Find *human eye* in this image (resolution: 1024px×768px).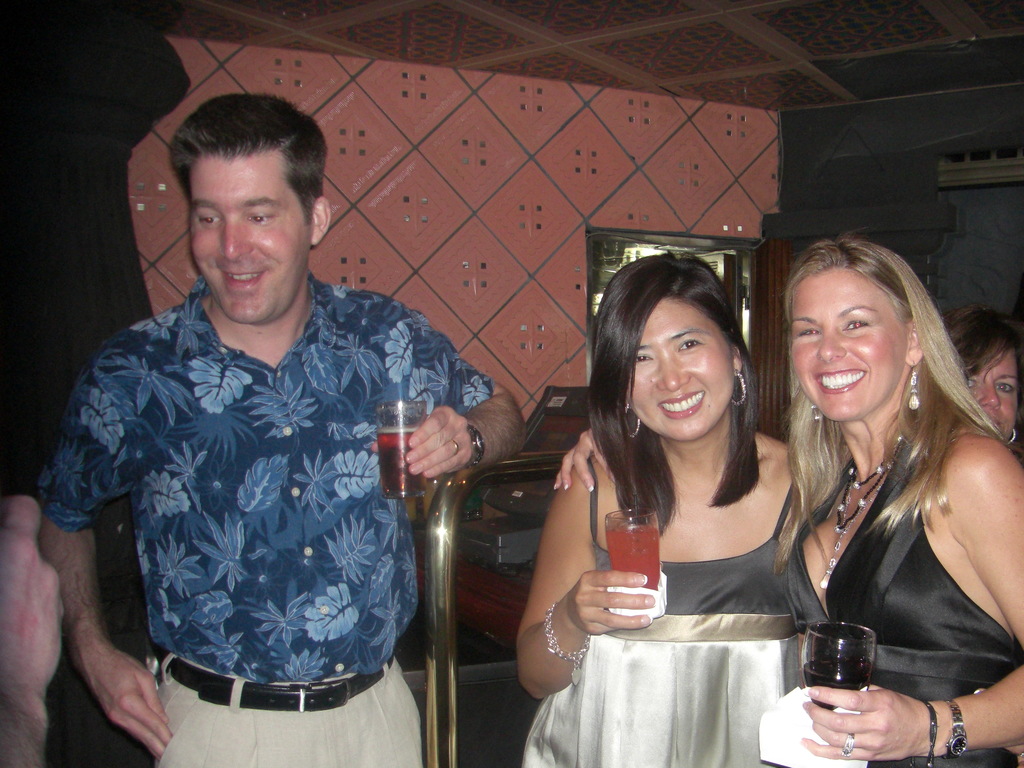
rect(794, 325, 824, 344).
